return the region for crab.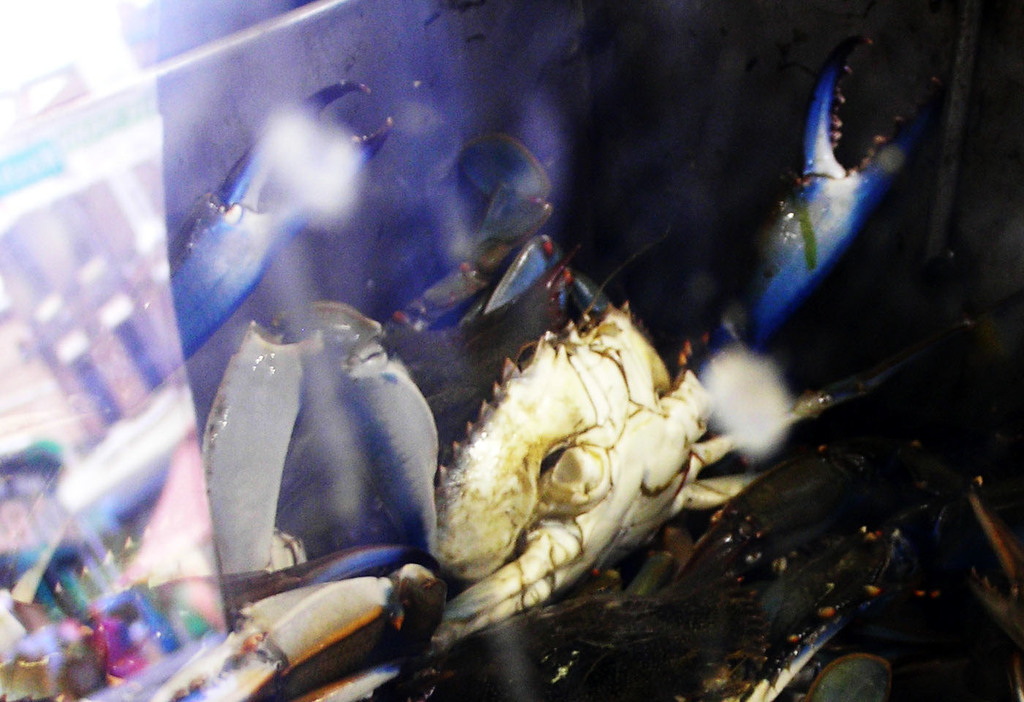
box=[141, 26, 1023, 701].
